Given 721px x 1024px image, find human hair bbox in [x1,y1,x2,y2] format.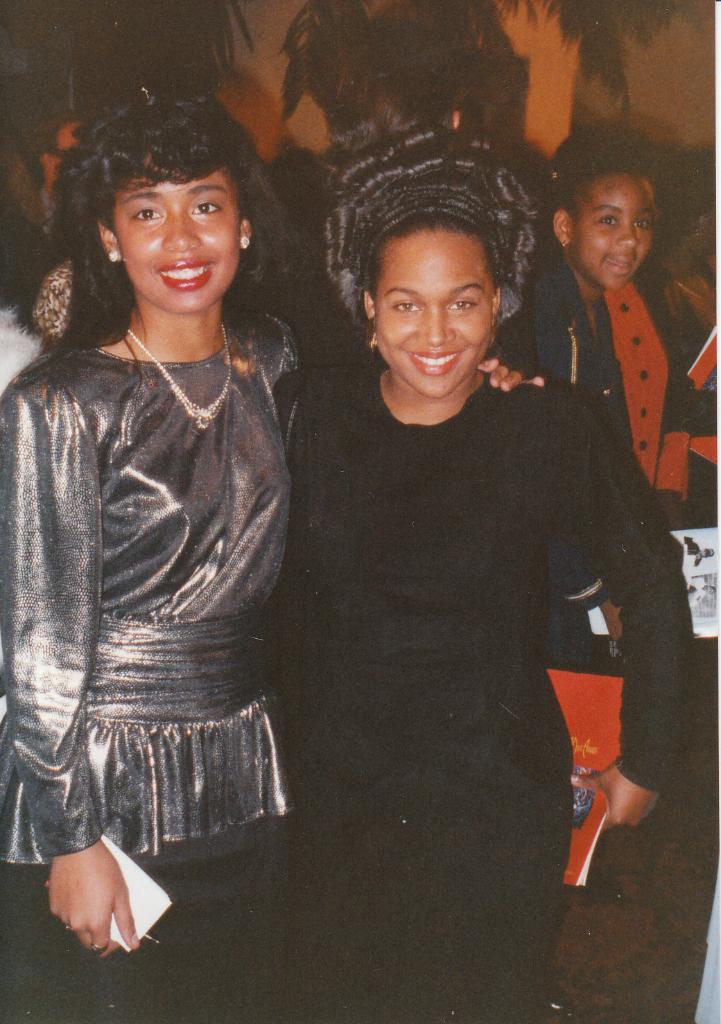
[304,114,529,310].
